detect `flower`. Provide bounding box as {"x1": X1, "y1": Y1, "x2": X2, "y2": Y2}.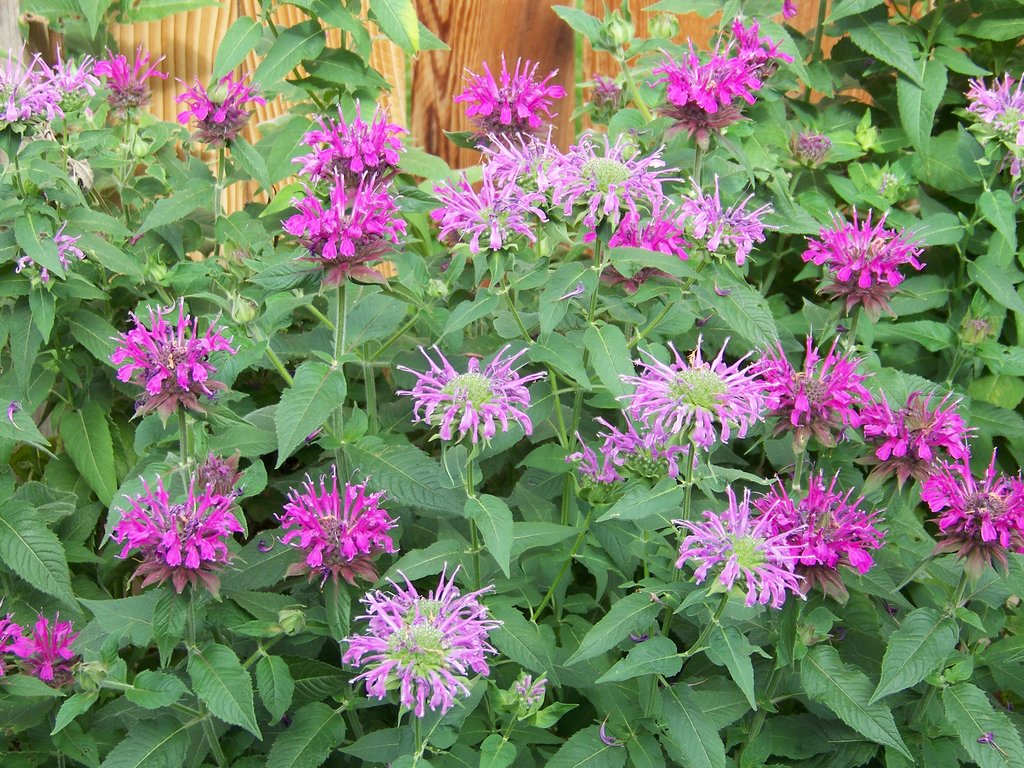
{"x1": 480, "y1": 124, "x2": 564, "y2": 188}.
